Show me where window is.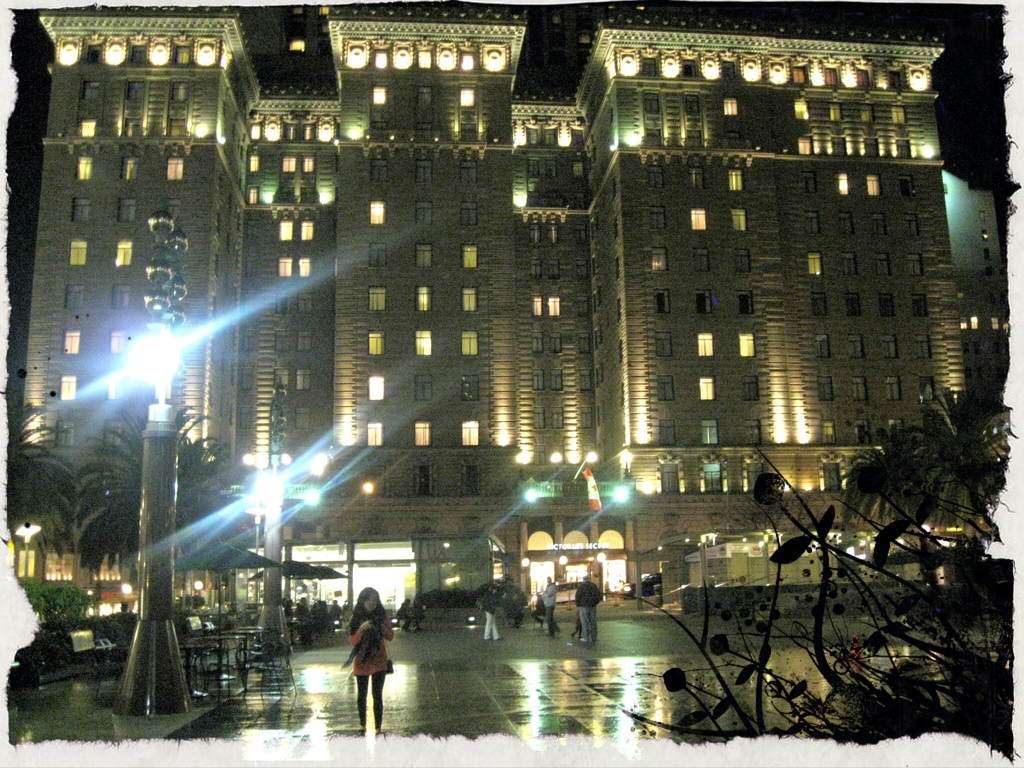
window is at Rect(648, 202, 666, 227).
